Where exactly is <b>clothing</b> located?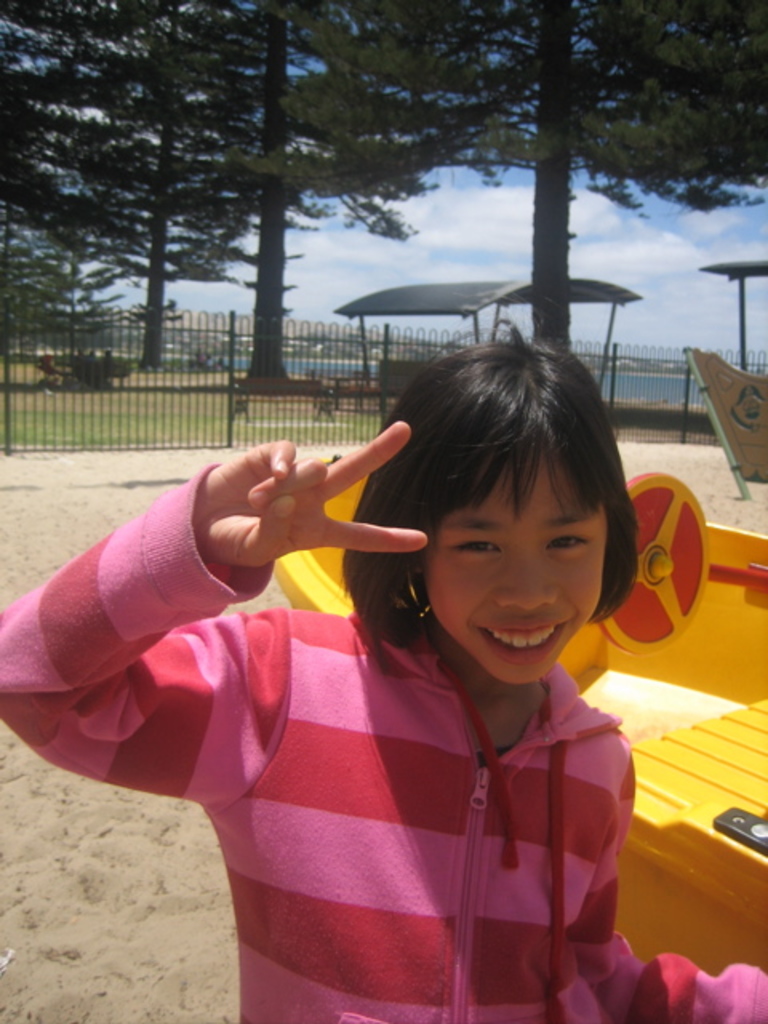
Its bounding box is {"left": 74, "top": 522, "right": 674, "bottom": 990}.
